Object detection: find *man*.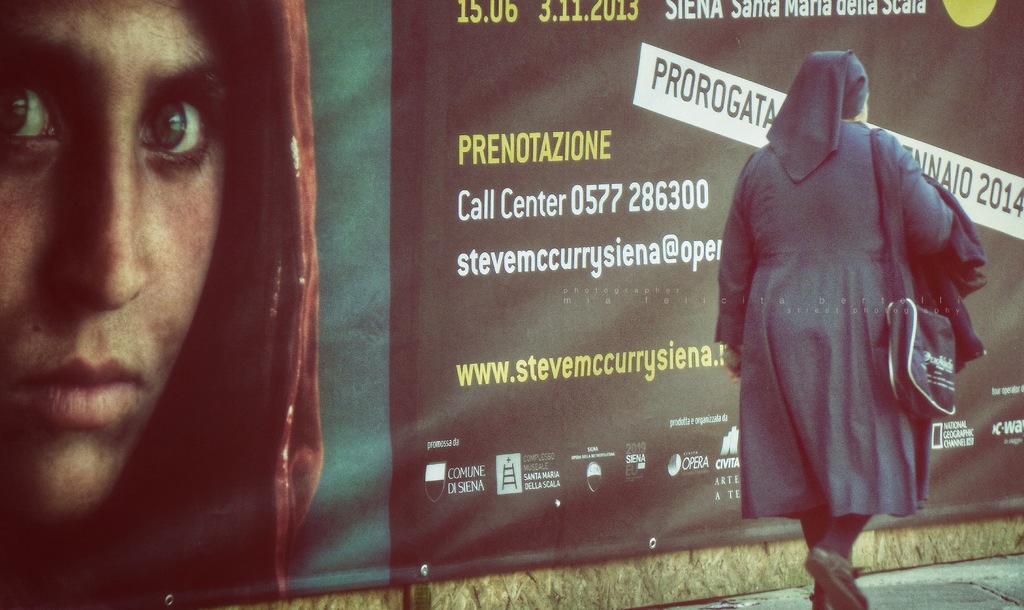
bbox=(6, 33, 265, 555).
